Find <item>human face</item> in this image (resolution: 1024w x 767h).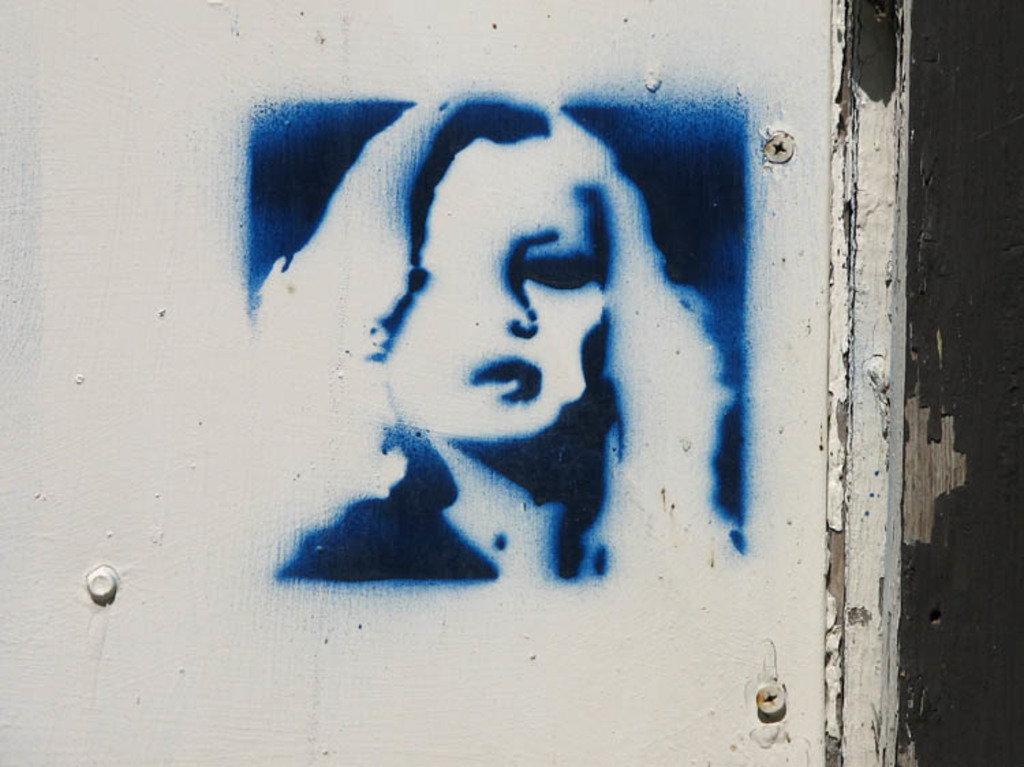
<bbox>381, 147, 603, 438</bbox>.
